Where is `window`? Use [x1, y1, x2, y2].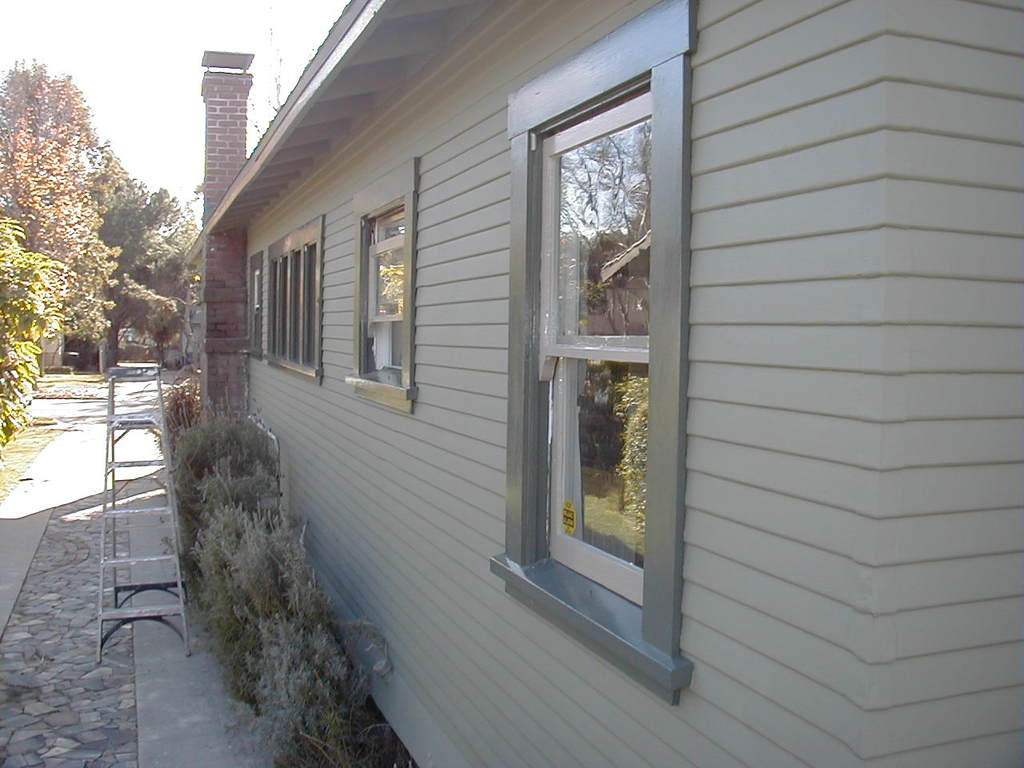
[249, 255, 262, 362].
